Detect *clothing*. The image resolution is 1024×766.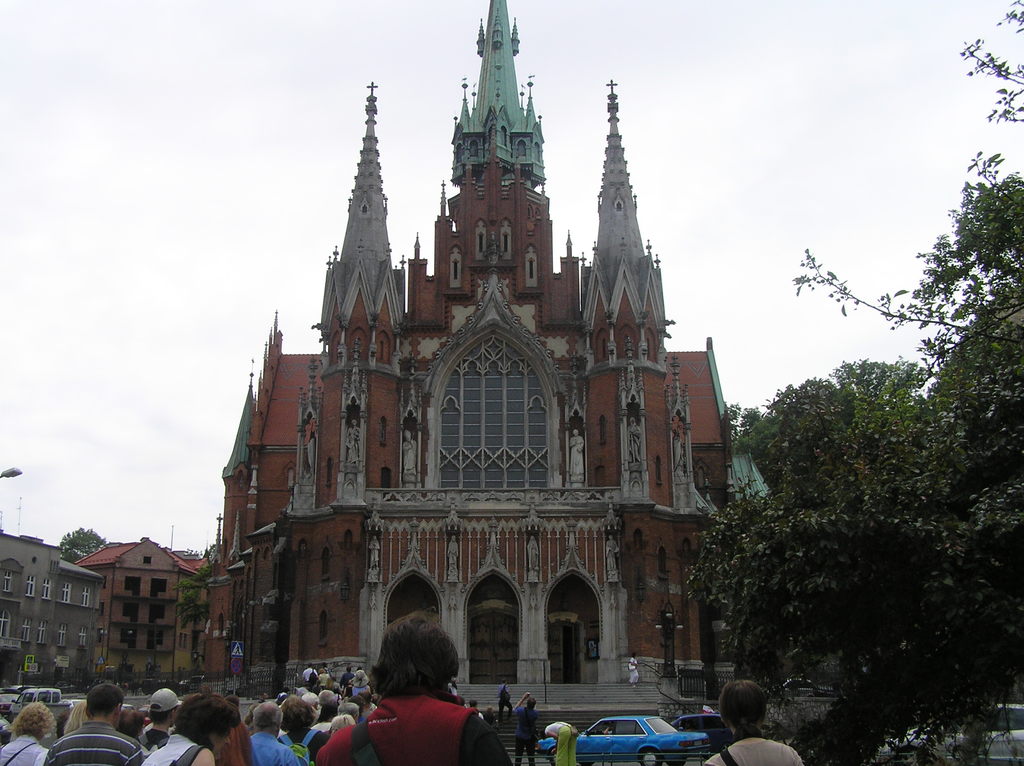
51, 729, 130, 765.
